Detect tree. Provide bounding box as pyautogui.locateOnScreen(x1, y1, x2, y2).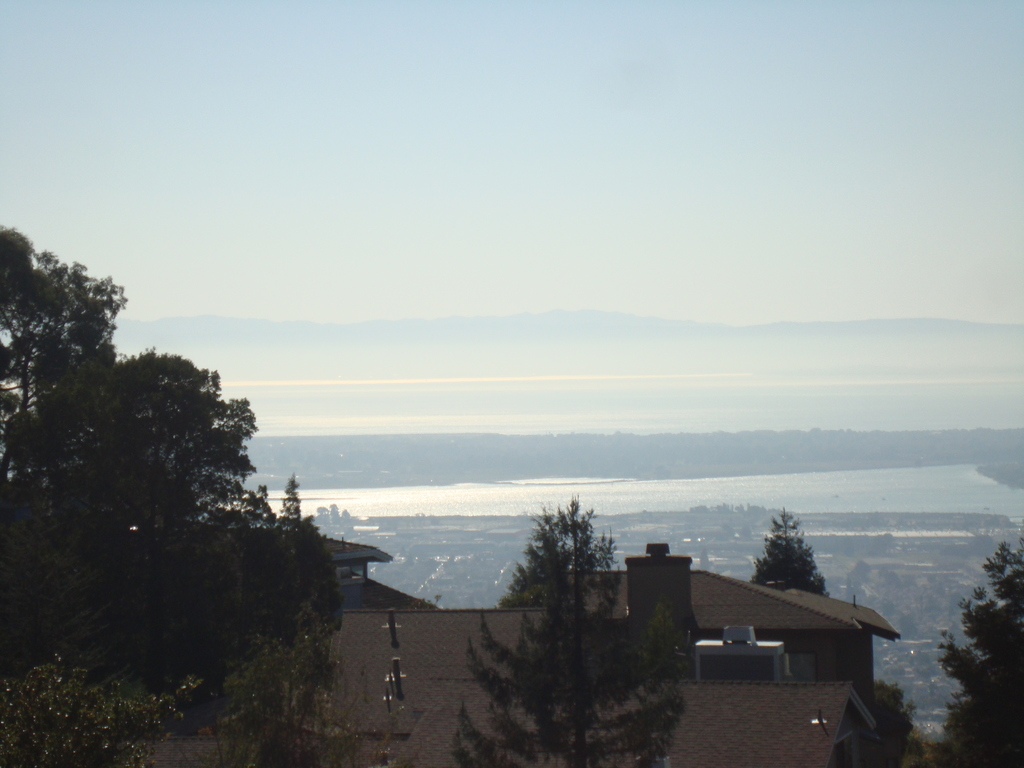
pyautogui.locateOnScreen(0, 343, 277, 720).
